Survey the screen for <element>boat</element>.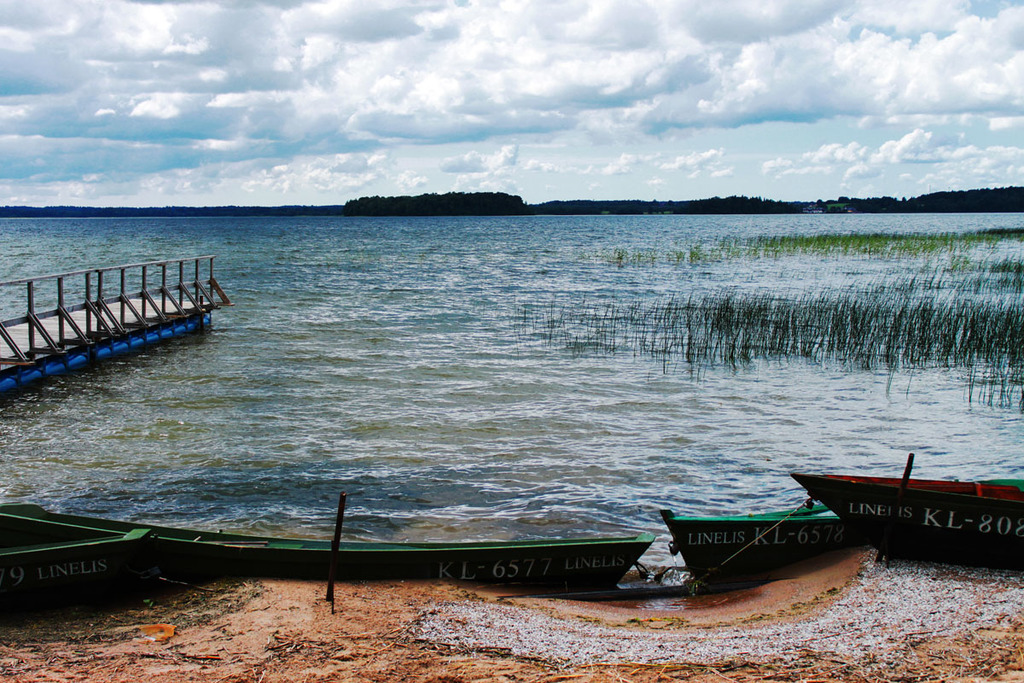
Survey found: locate(653, 507, 865, 596).
